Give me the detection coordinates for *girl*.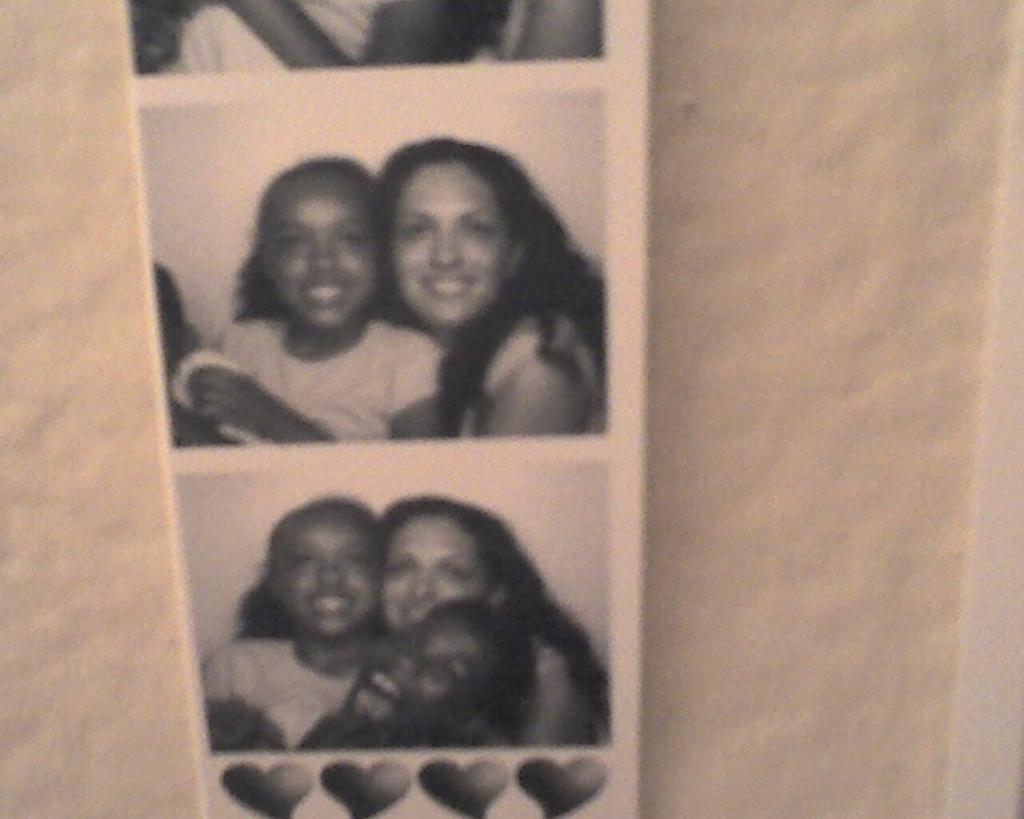
<bbox>195, 493, 408, 744</bbox>.
